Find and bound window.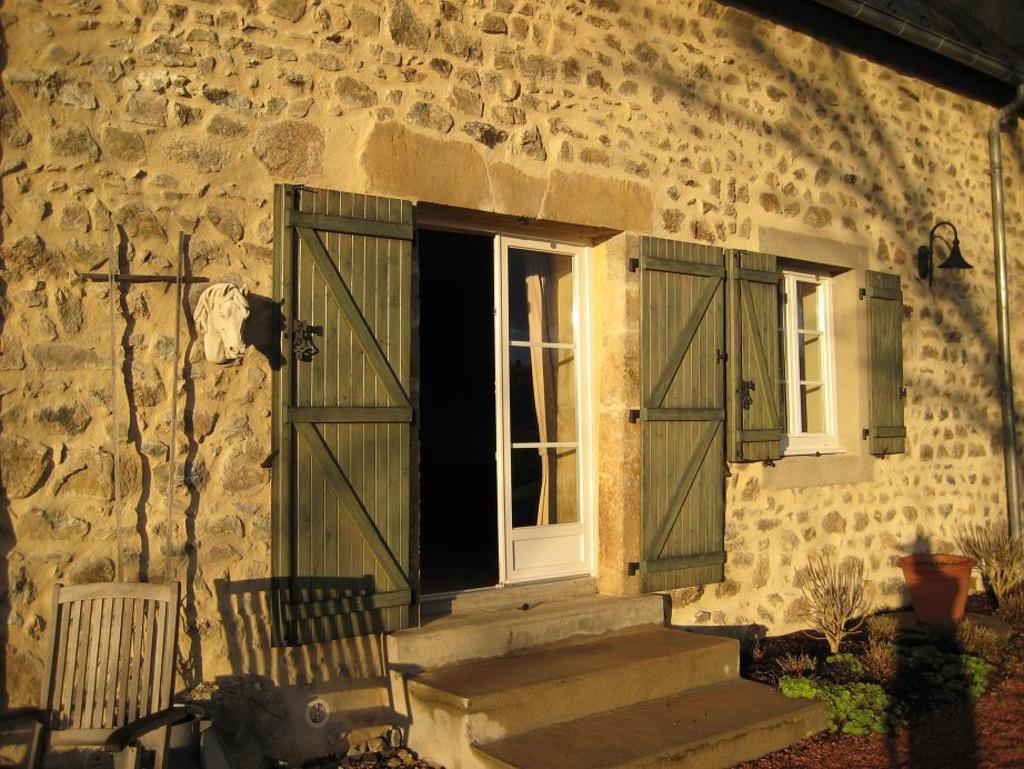
Bound: [left=732, top=251, right=911, bottom=470].
